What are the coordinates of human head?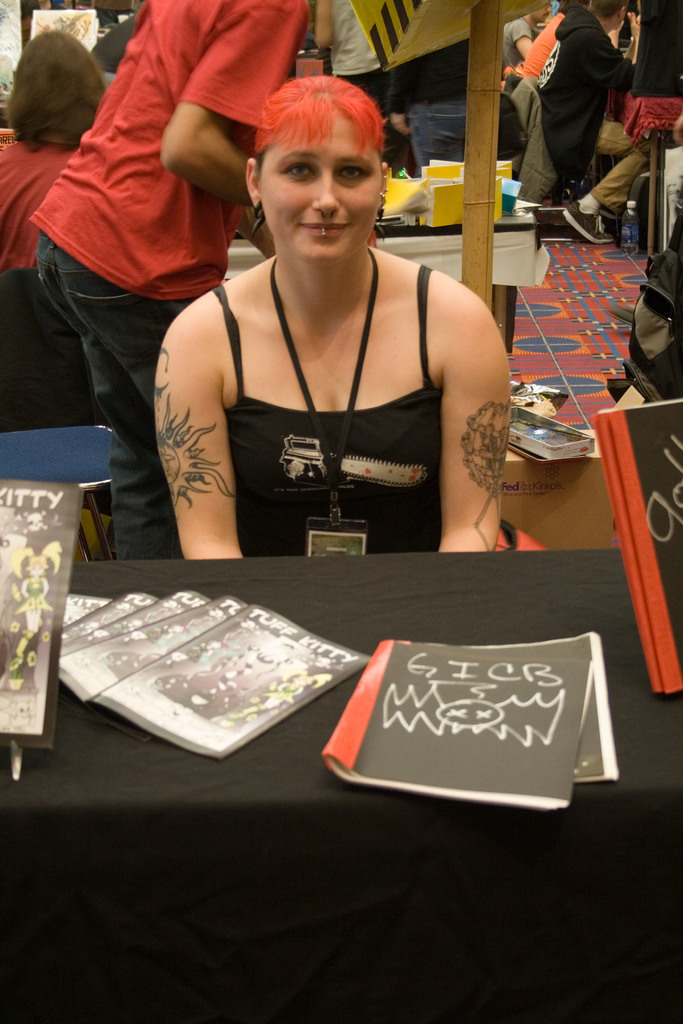
box=[532, 3, 555, 22].
